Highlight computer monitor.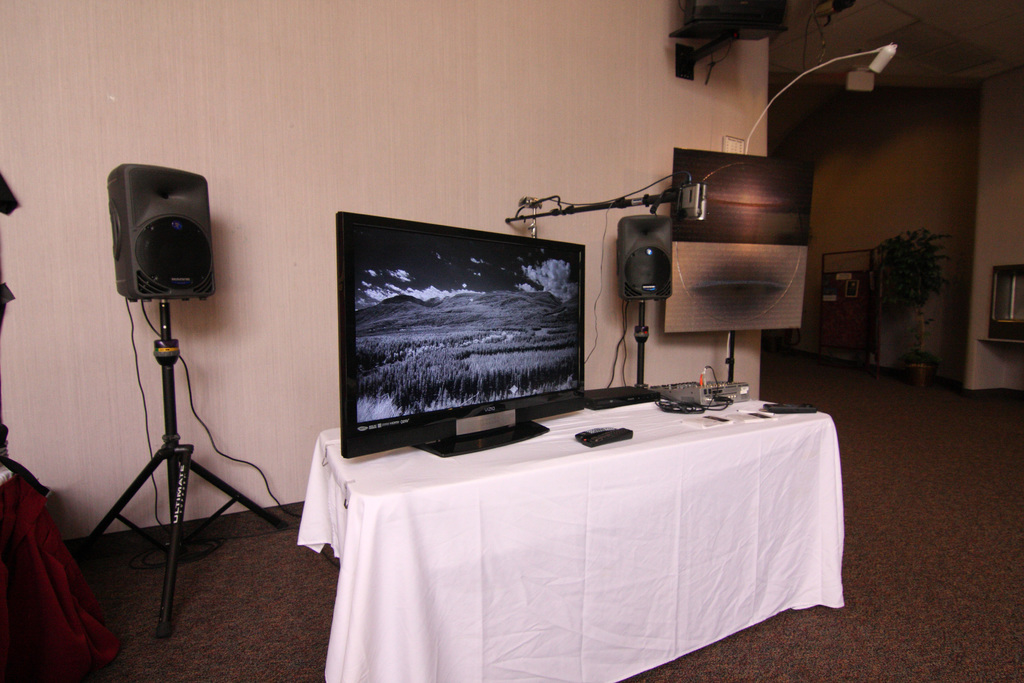
Highlighted region: (317, 219, 643, 483).
